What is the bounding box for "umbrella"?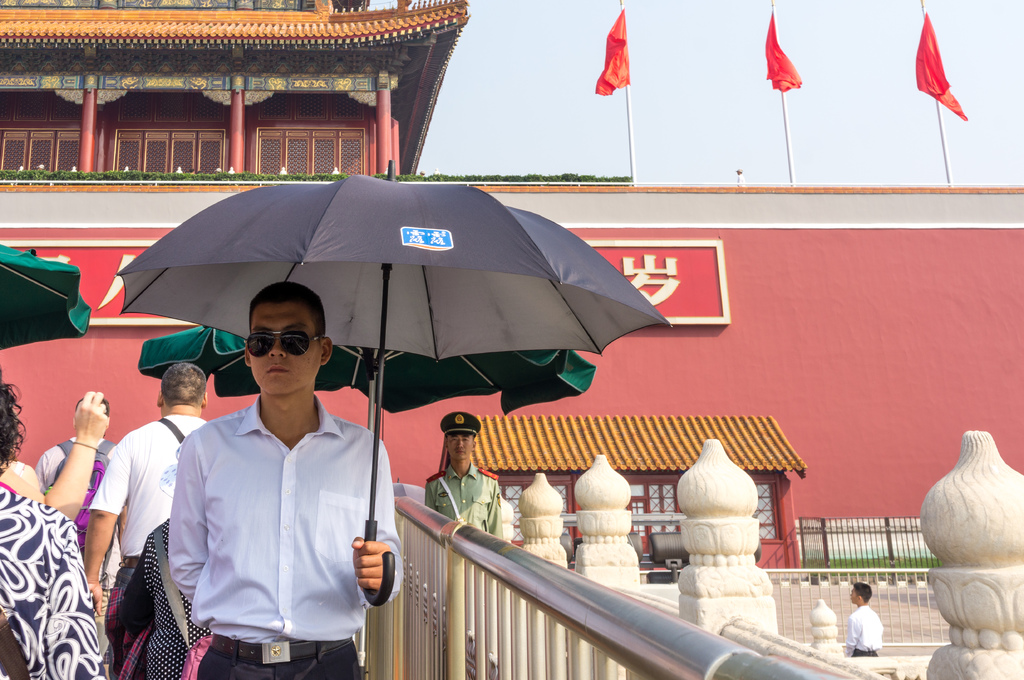
(left=129, top=320, right=603, bottom=421).
